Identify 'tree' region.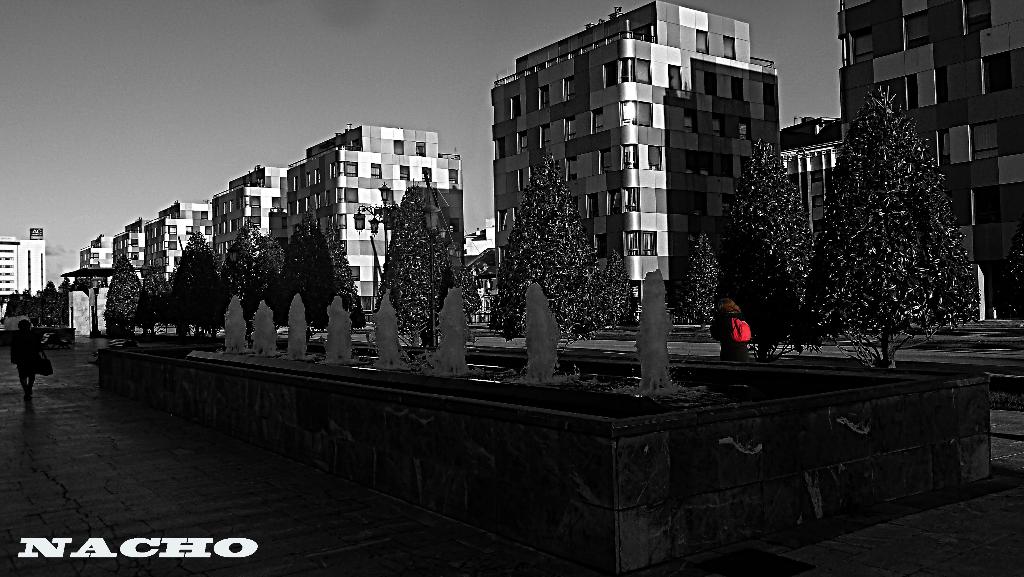
Region: pyautogui.locateOnScreen(480, 144, 595, 345).
